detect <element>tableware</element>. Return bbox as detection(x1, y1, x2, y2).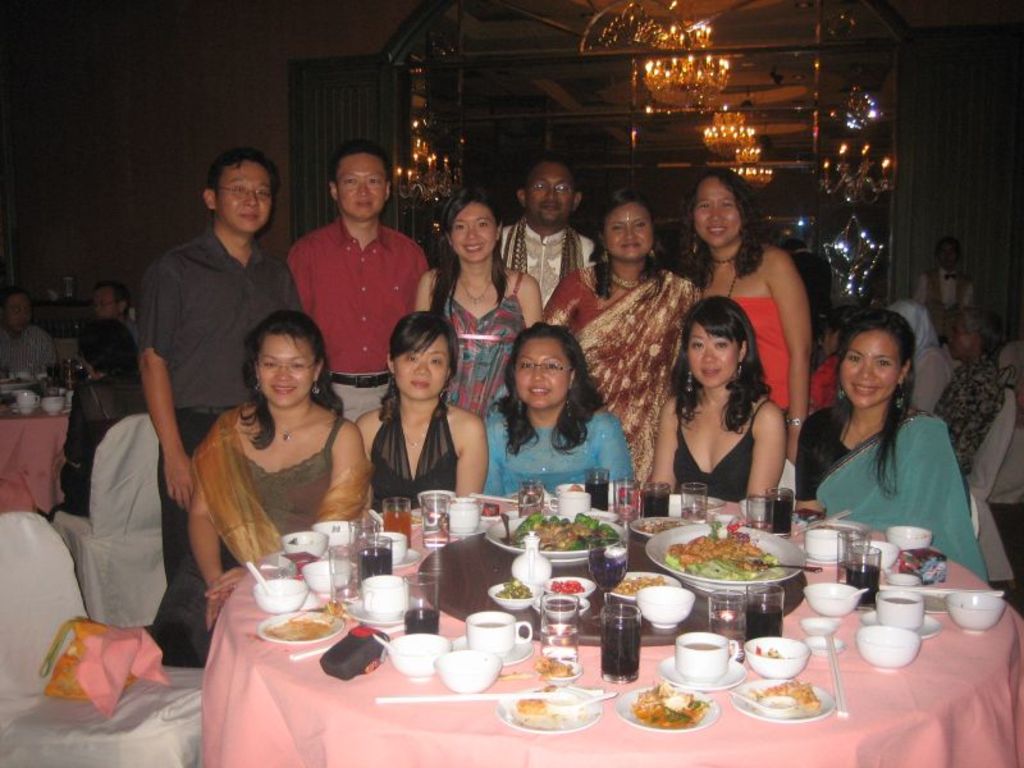
detection(500, 512, 516, 547).
